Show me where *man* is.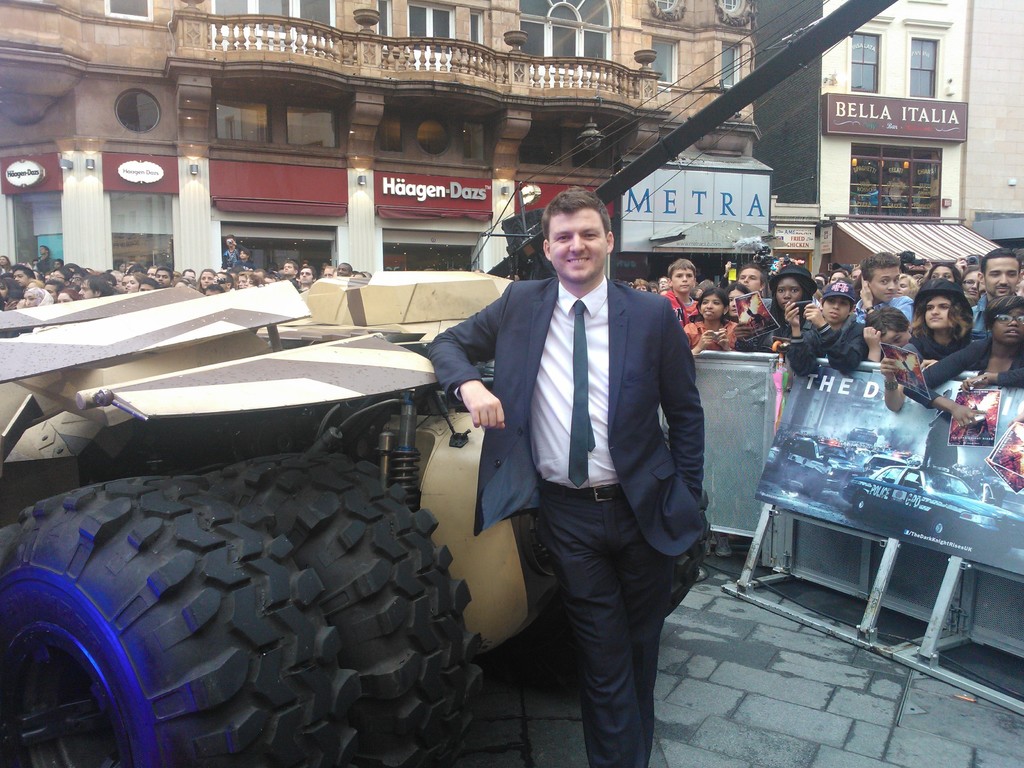
*man* is at [735,264,774,311].
